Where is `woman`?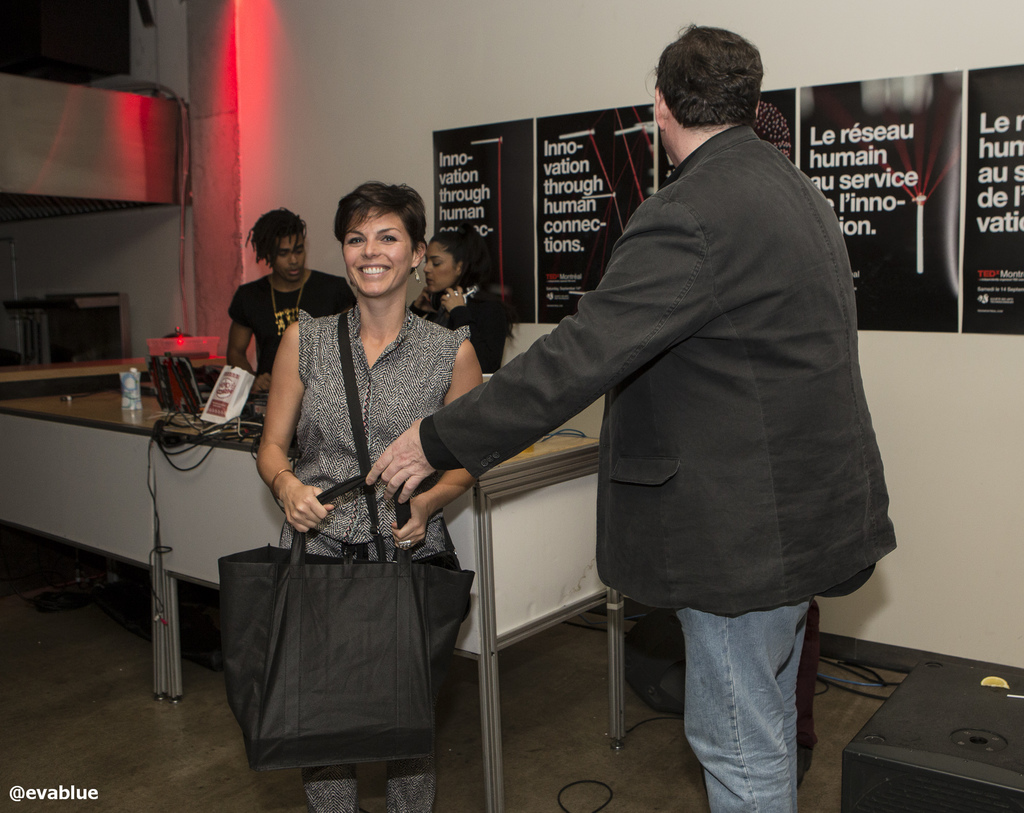
x1=259, y1=185, x2=486, y2=812.
